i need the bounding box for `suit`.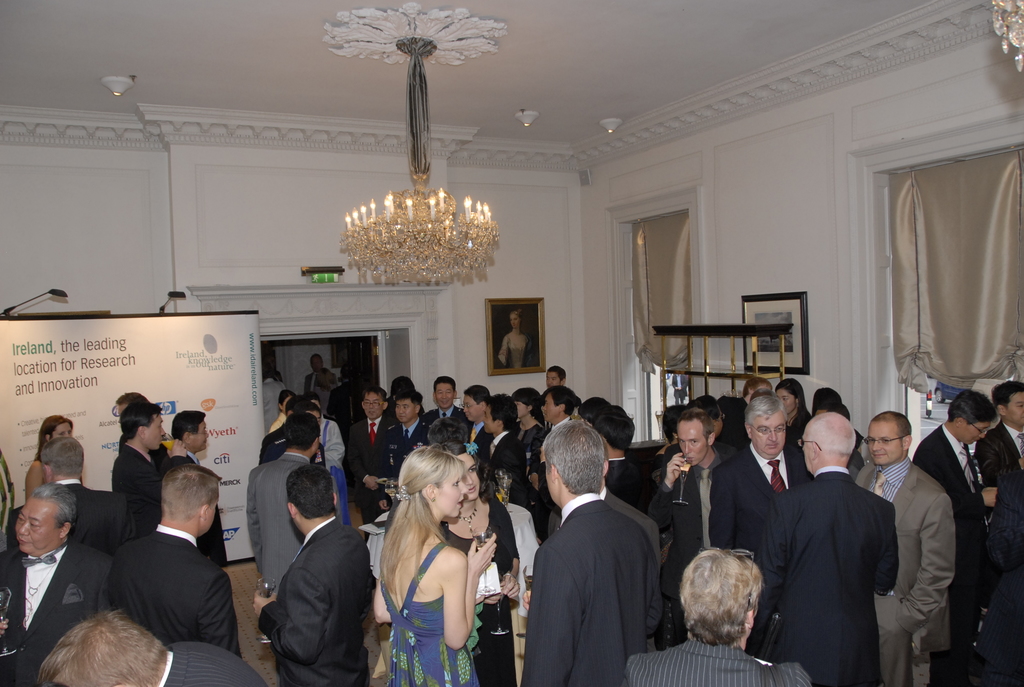
Here it is: x1=356 y1=414 x2=403 y2=504.
